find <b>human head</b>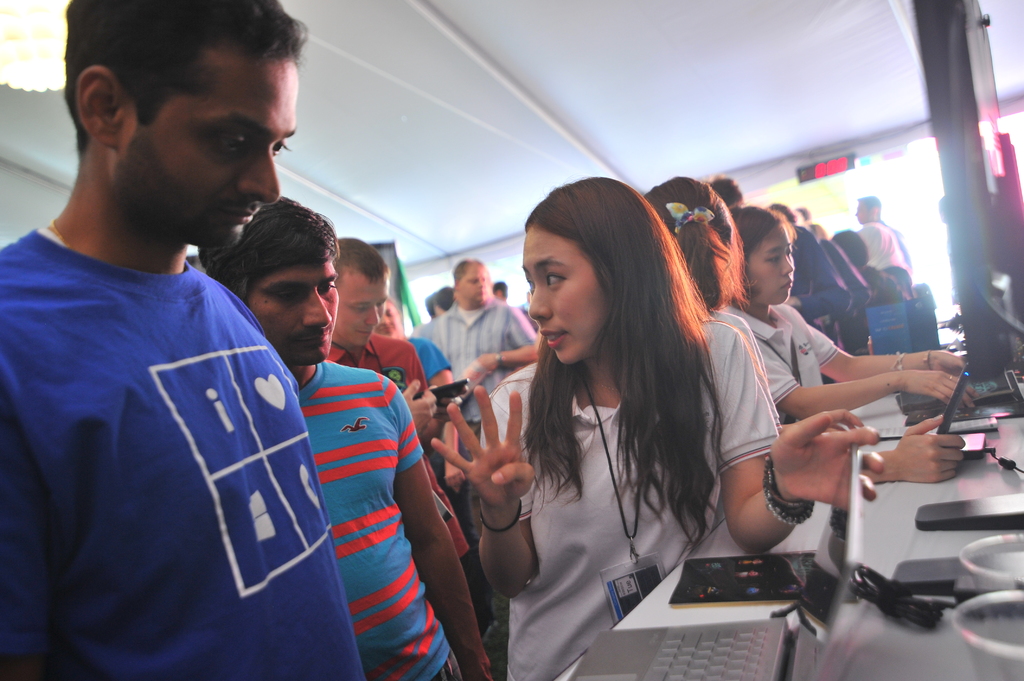
detection(645, 175, 739, 312)
